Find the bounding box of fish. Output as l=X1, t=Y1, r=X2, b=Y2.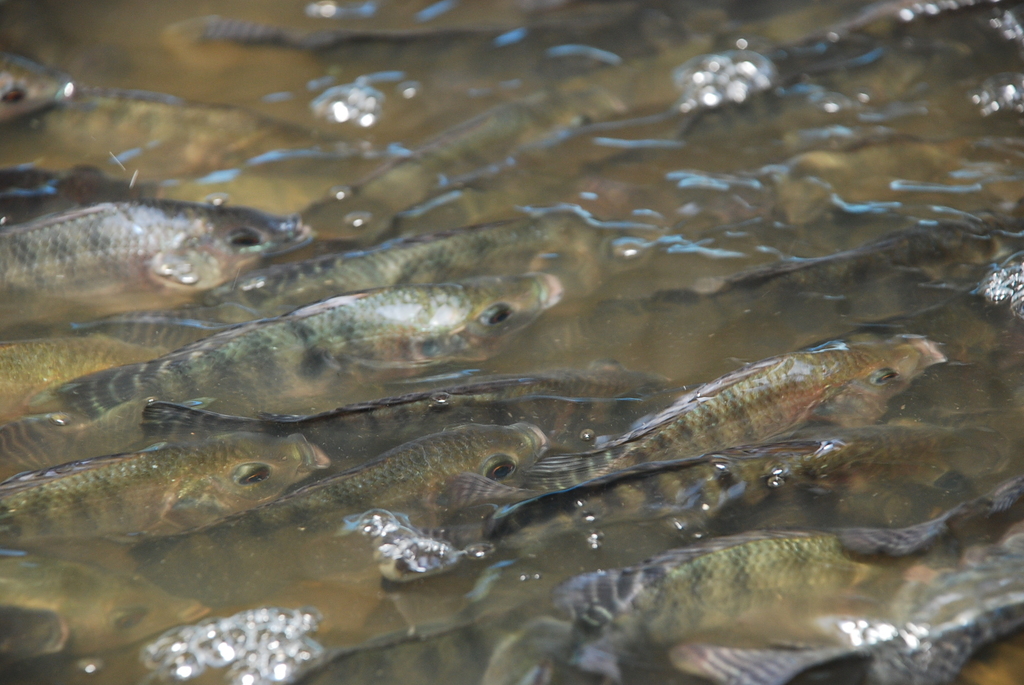
l=0, t=425, r=330, b=540.
